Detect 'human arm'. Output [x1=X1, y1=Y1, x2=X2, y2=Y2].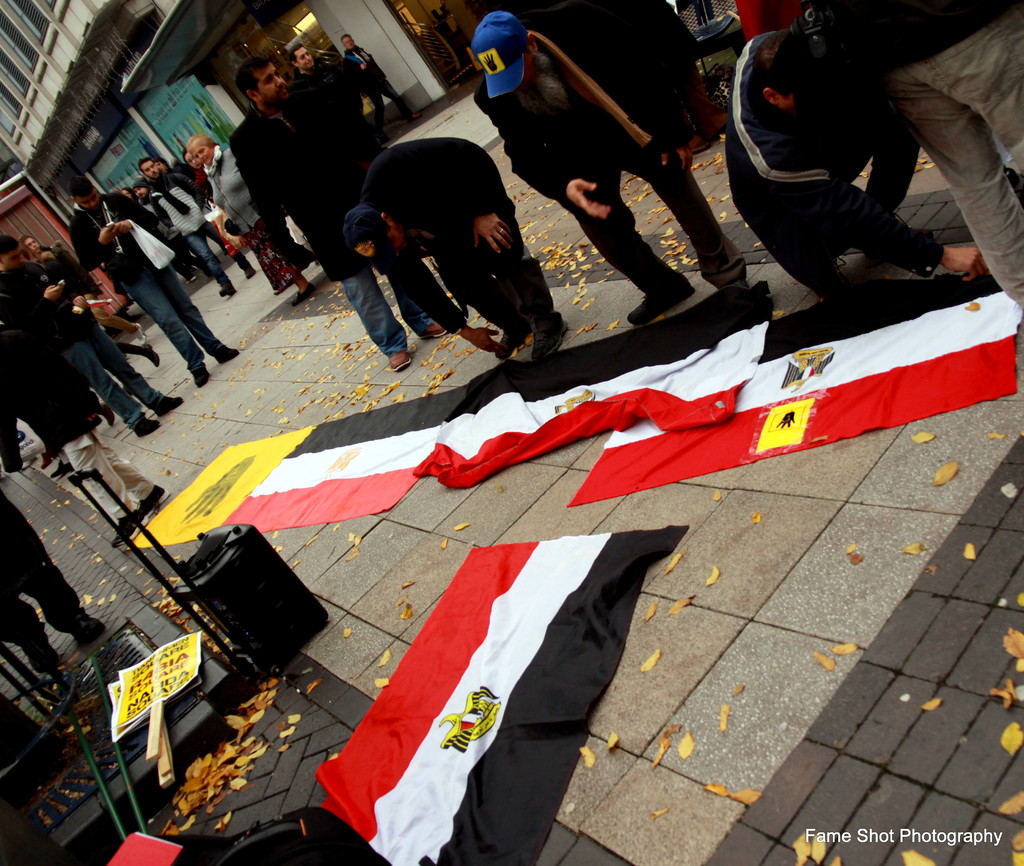
[x1=631, y1=0, x2=707, y2=173].
